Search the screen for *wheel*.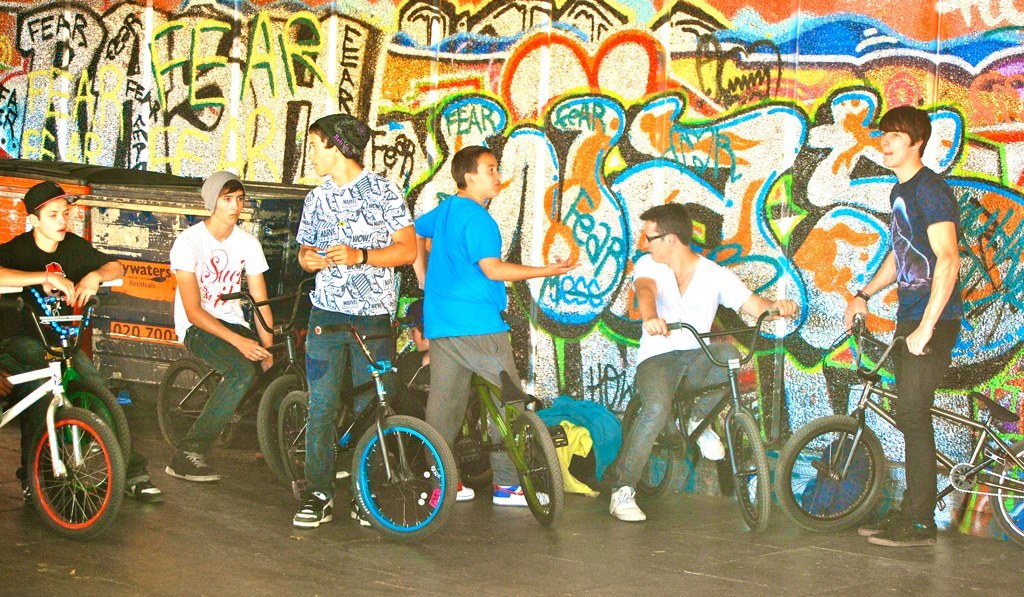
Found at 258:371:307:488.
